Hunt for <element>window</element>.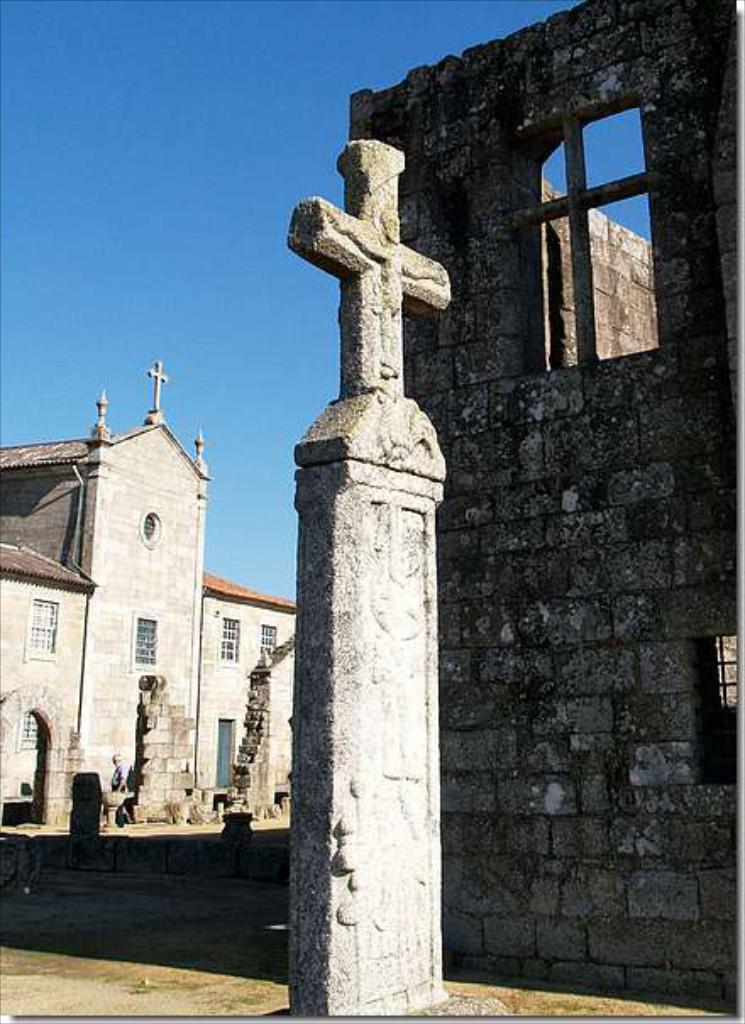
Hunted down at select_region(212, 613, 237, 662).
